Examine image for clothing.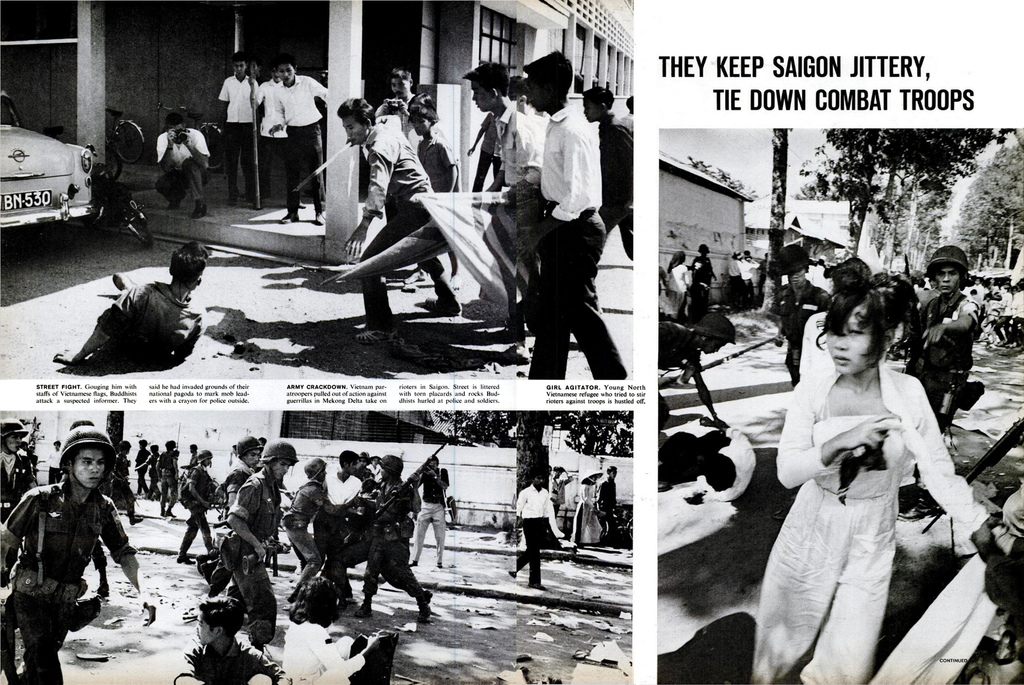
Examination result: [left=991, top=290, right=1012, bottom=341].
